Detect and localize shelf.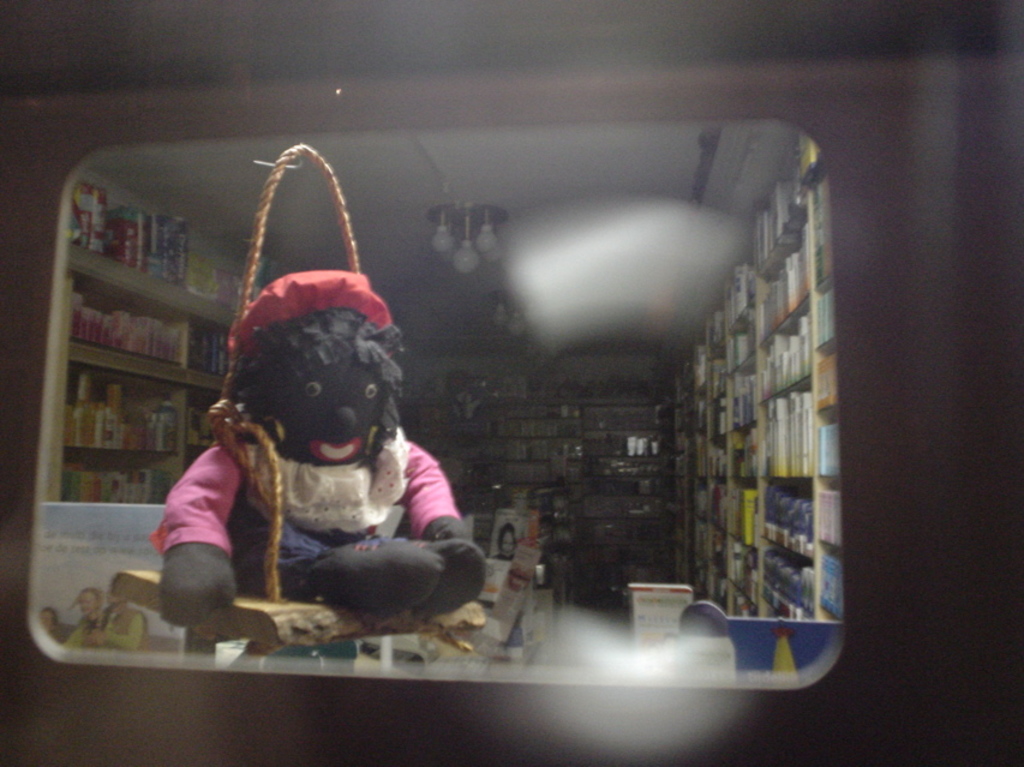
Localized at x1=61 y1=173 x2=295 y2=515.
